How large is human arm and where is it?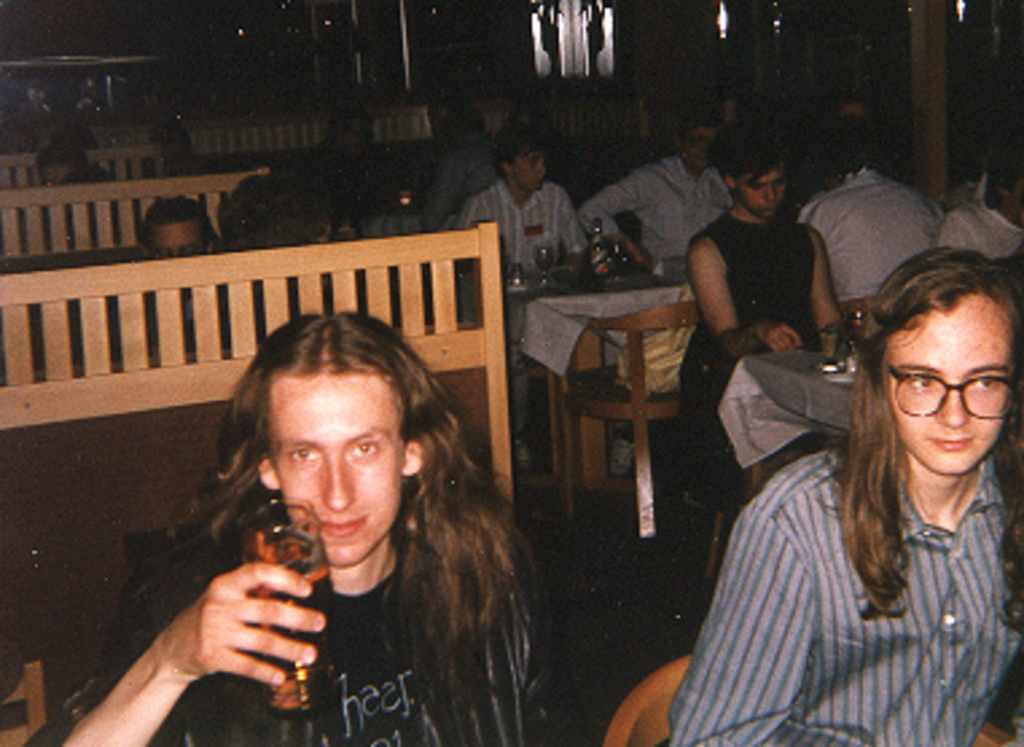
Bounding box: 51, 551, 333, 744.
